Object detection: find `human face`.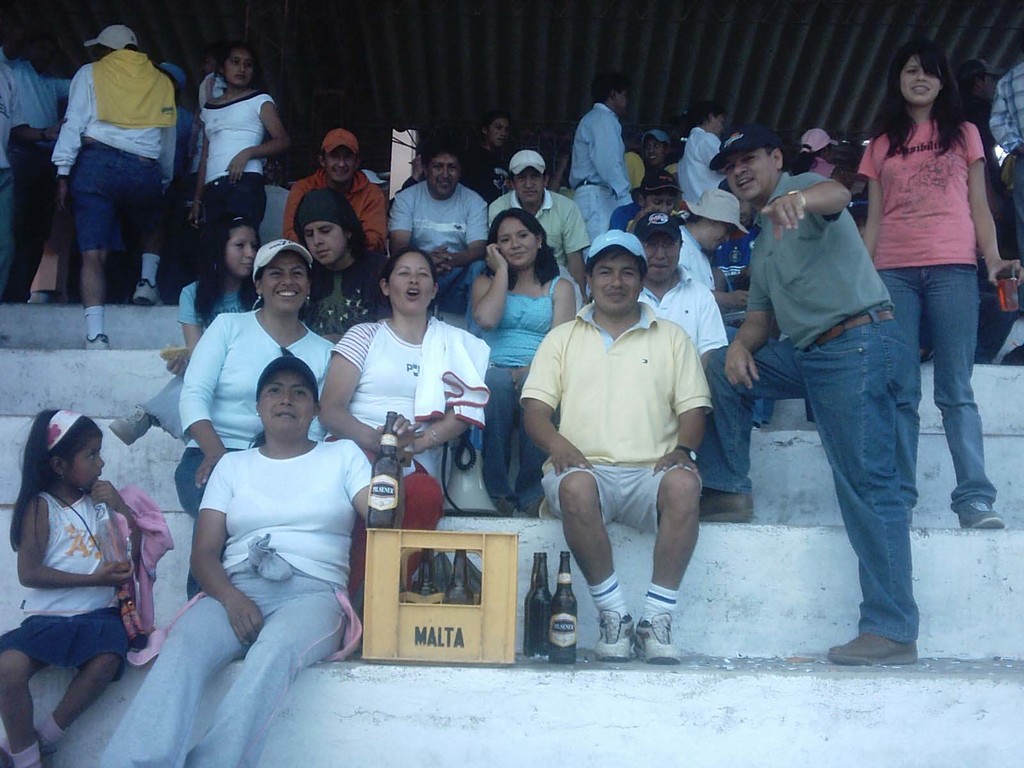
<region>223, 47, 253, 91</region>.
